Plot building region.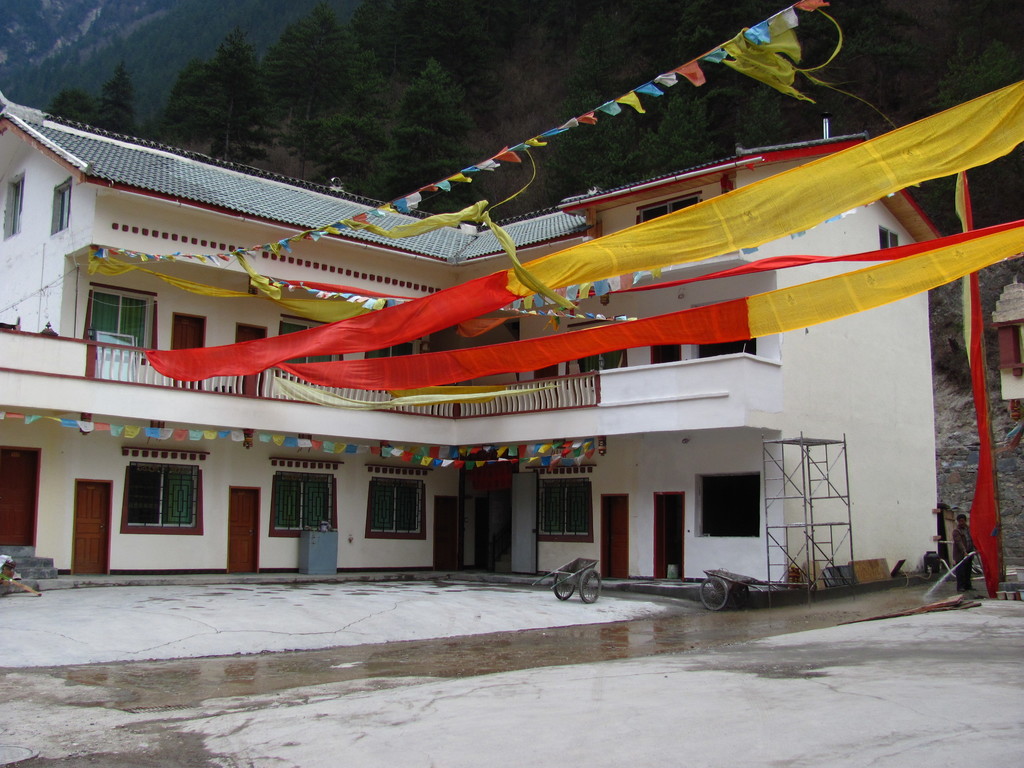
Plotted at {"left": 0, "top": 104, "right": 945, "bottom": 593}.
